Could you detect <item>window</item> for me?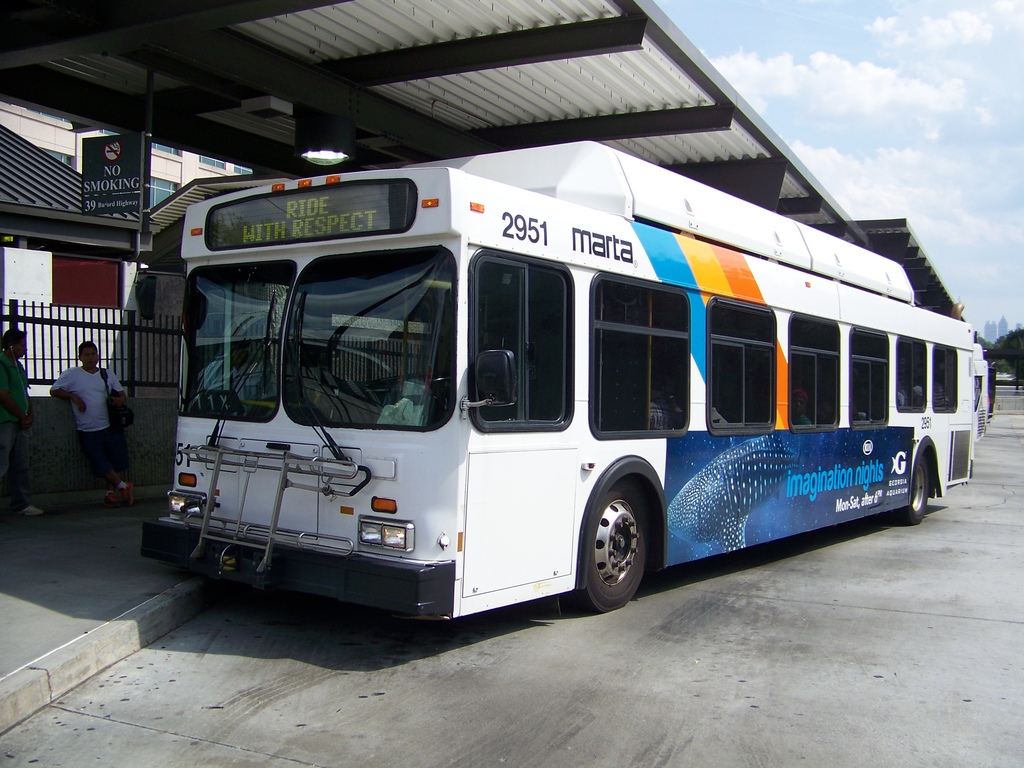
Detection result: region(896, 337, 928, 413).
